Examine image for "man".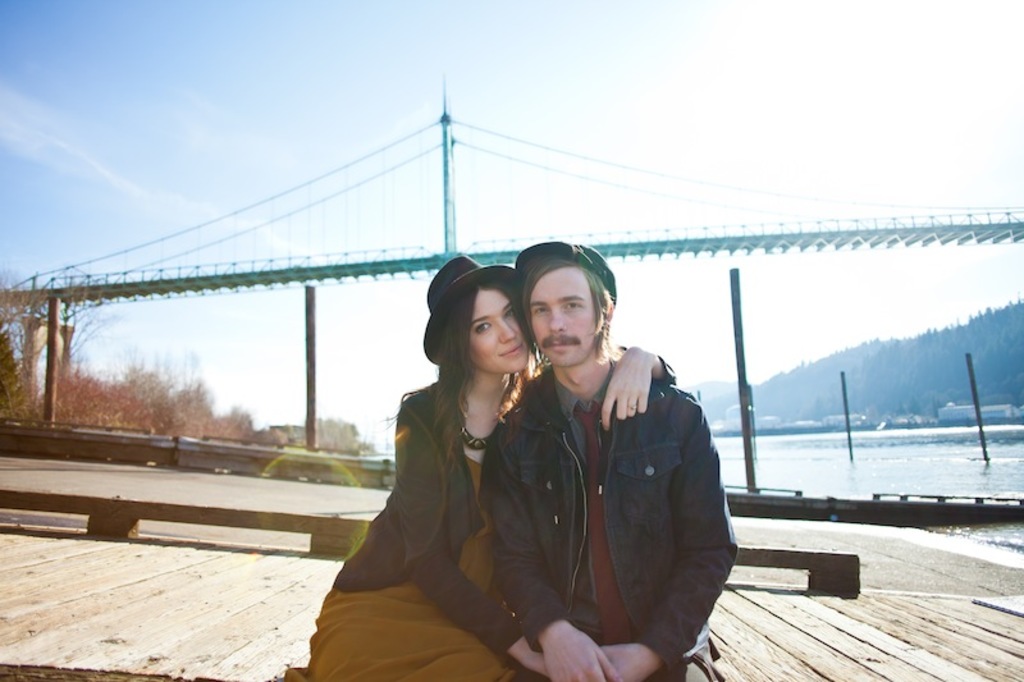
Examination result: crop(470, 233, 741, 681).
